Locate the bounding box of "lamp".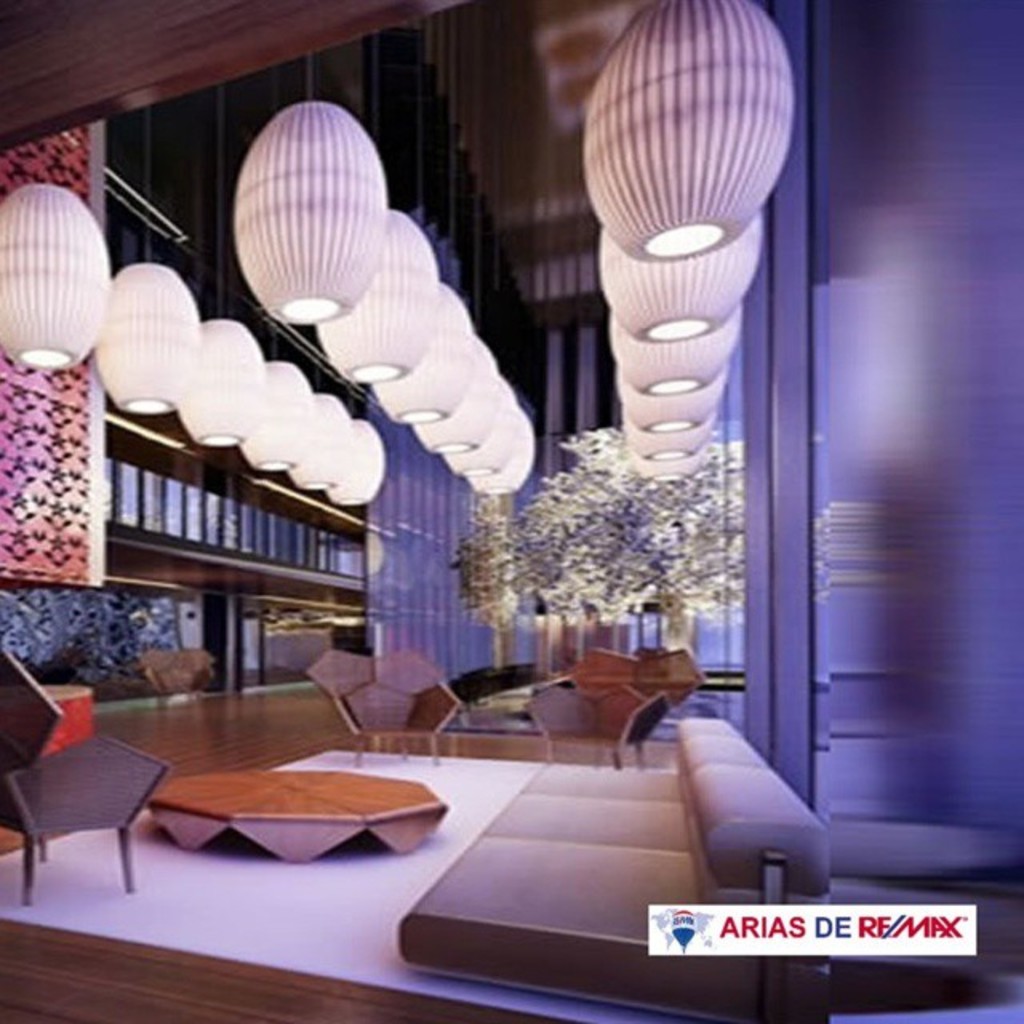
Bounding box: (x1=94, y1=99, x2=203, y2=414).
